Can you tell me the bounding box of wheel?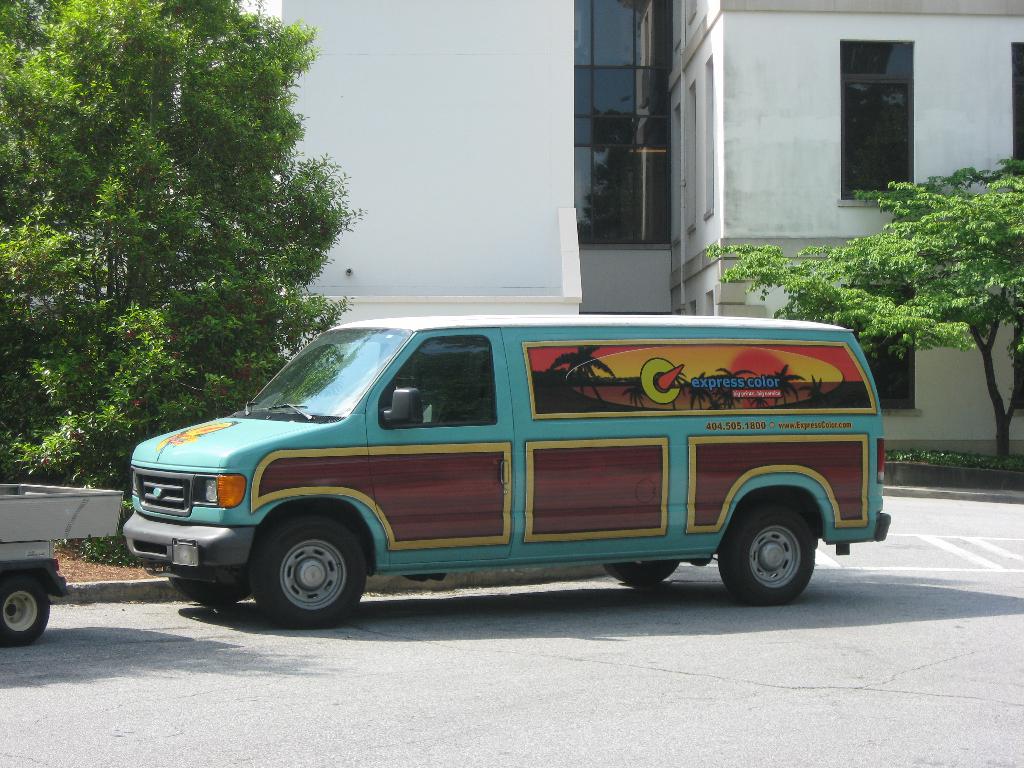
detection(0, 573, 51, 648).
